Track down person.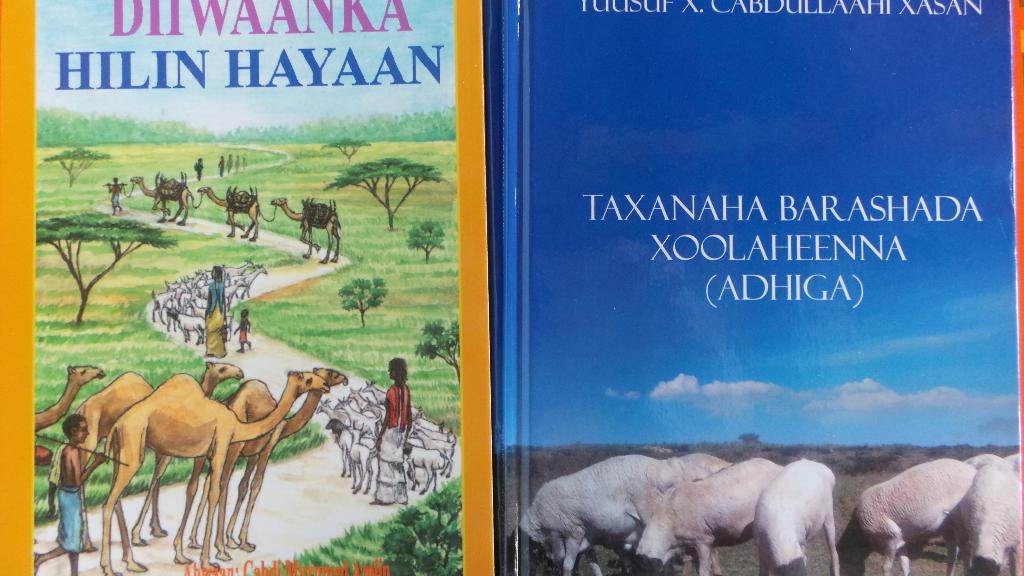
Tracked to (left=204, top=268, right=228, bottom=355).
